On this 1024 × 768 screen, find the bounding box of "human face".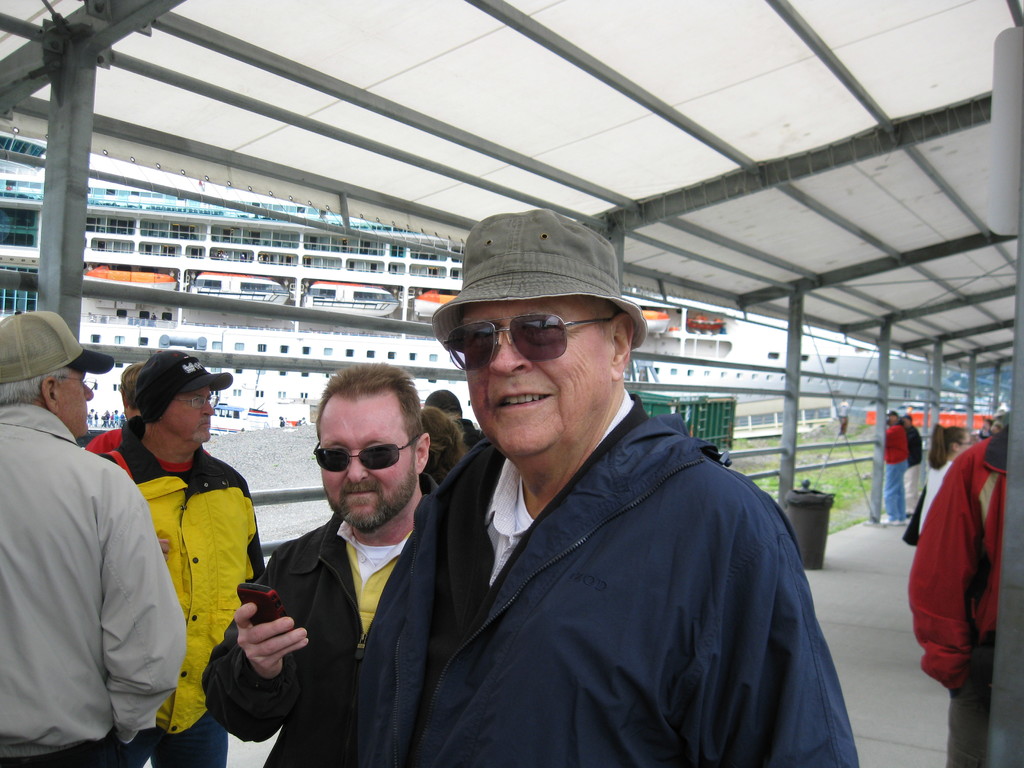
Bounding box: 313, 404, 416, 529.
